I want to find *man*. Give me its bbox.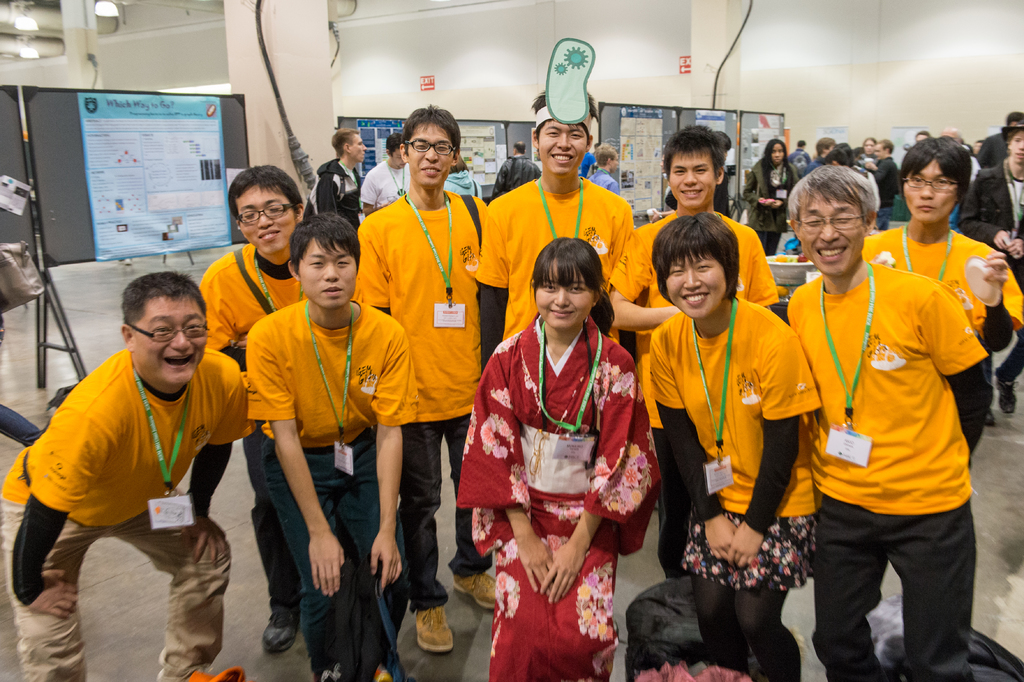
box=[19, 253, 255, 664].
